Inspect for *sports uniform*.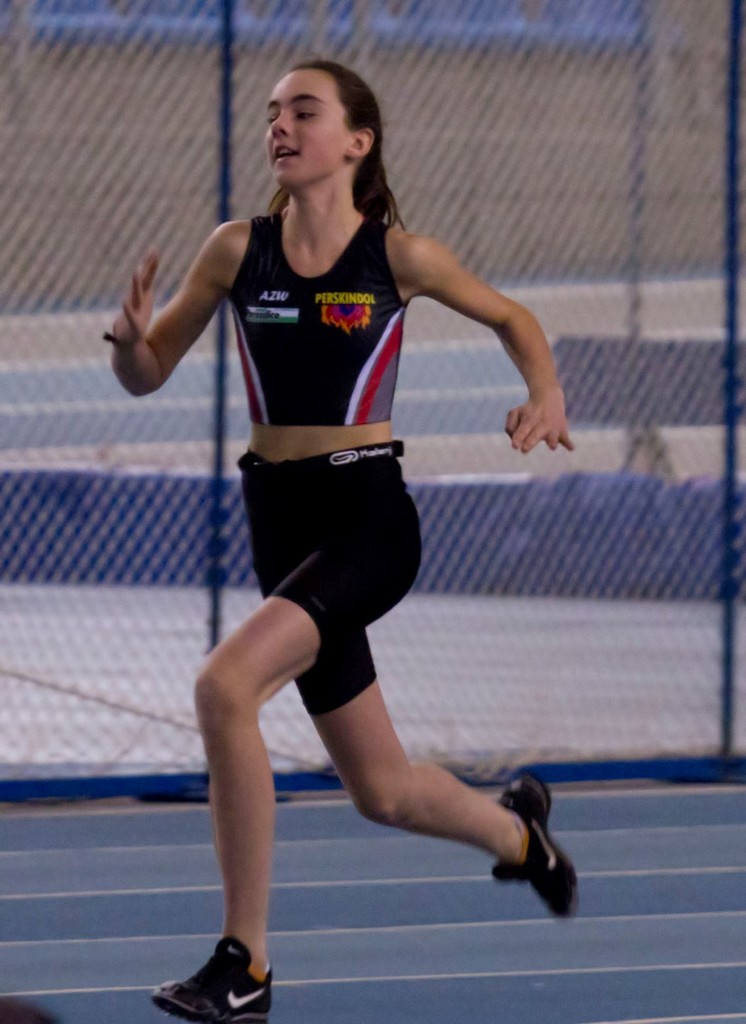
Inspection: box(238, 207, 424, 725).
